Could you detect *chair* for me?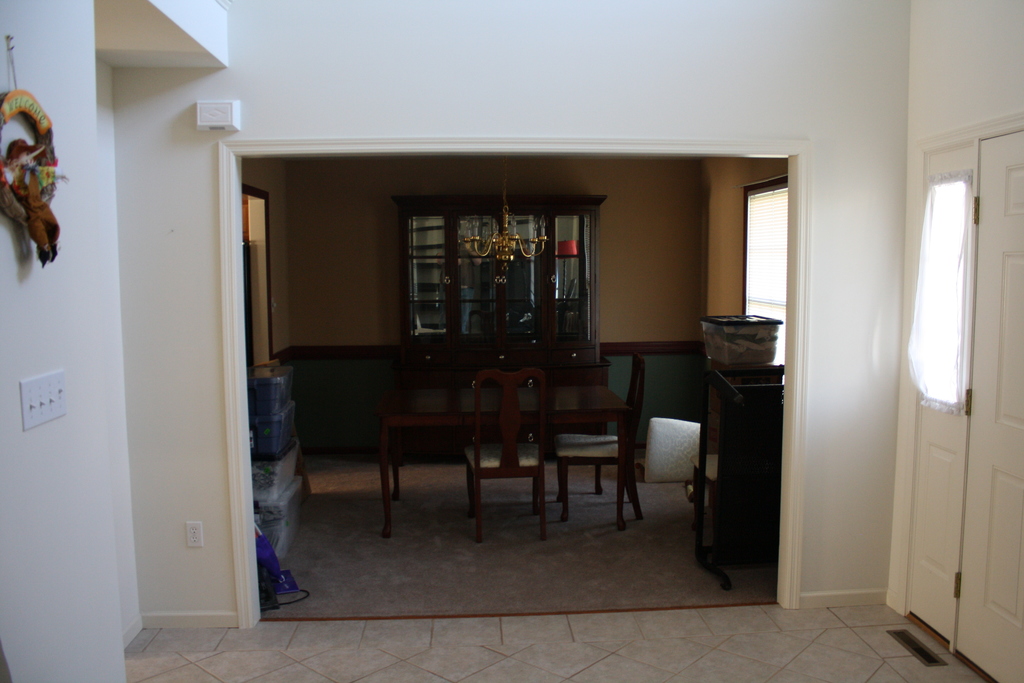
Detection result: select_region(524, 348, 641, 529).
